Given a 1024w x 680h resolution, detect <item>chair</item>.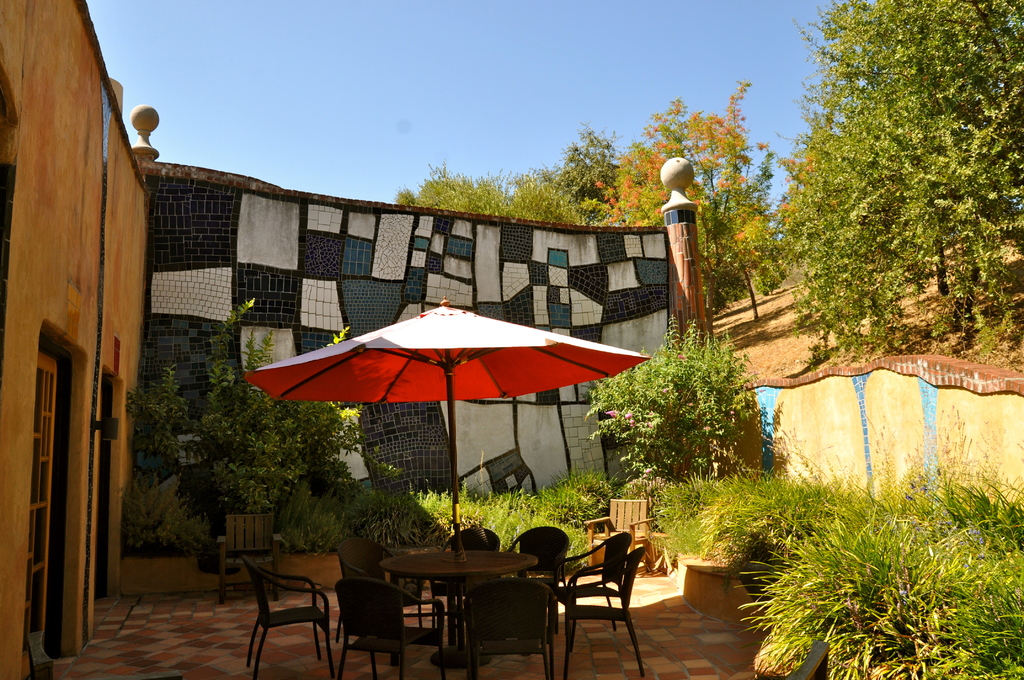
locate(334, 576, 446, 679).
